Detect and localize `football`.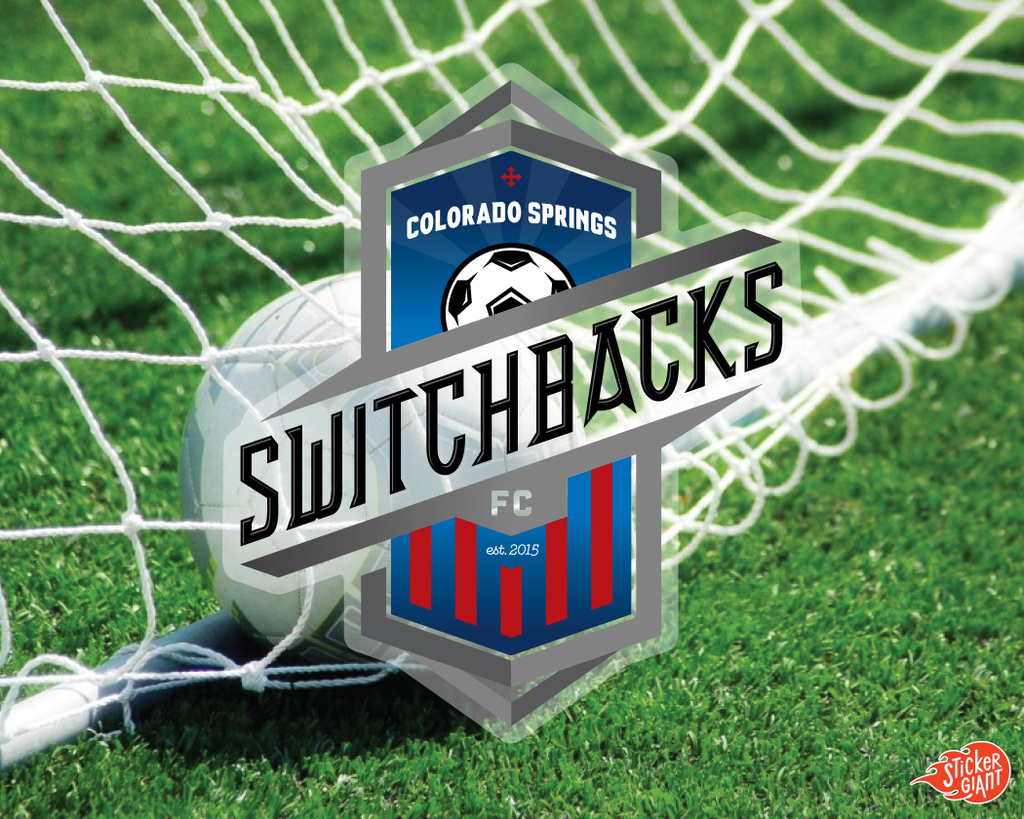
Localized at [178, 275, 592, 692].
